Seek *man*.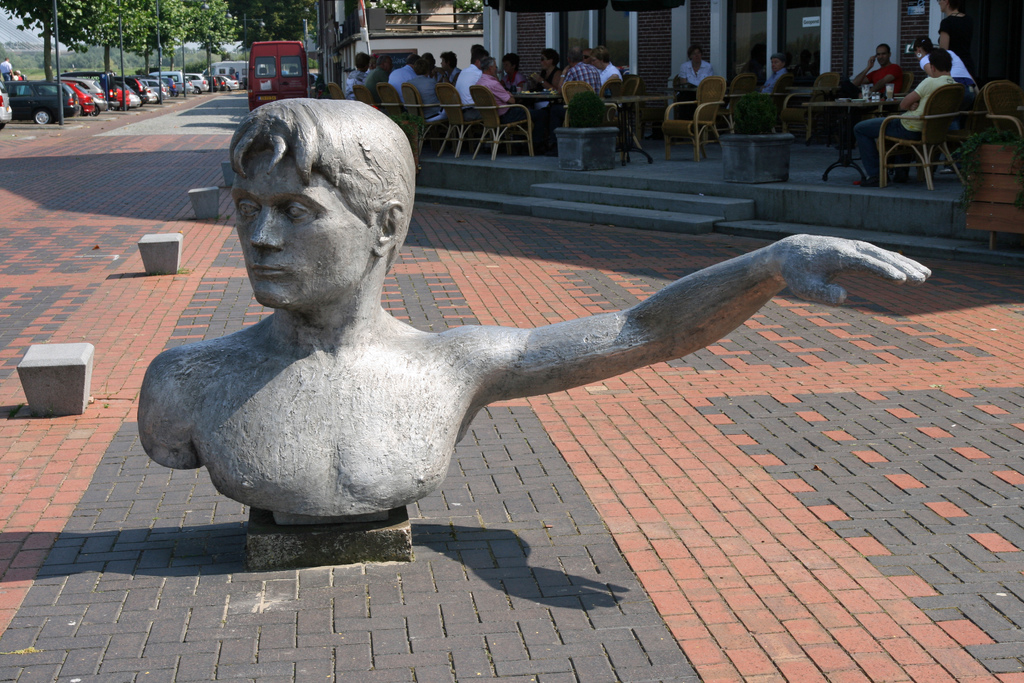
select_region(135, 96, 937, 527).
